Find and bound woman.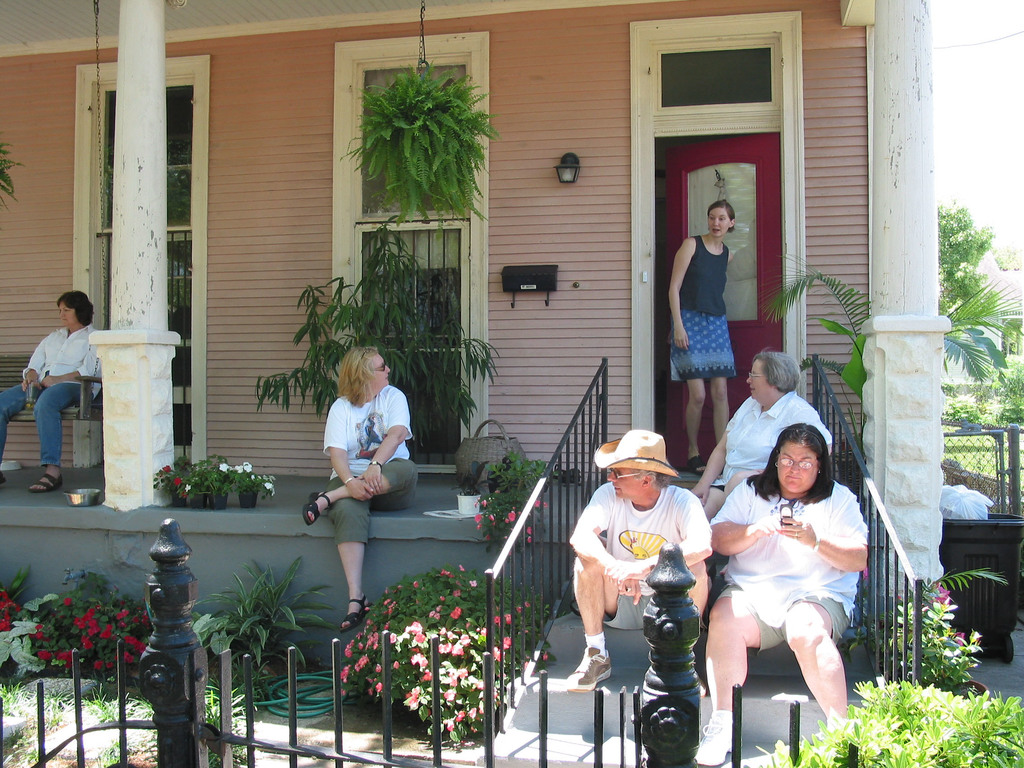
Bound: left=665, top=198, right=737, bottom=474.
